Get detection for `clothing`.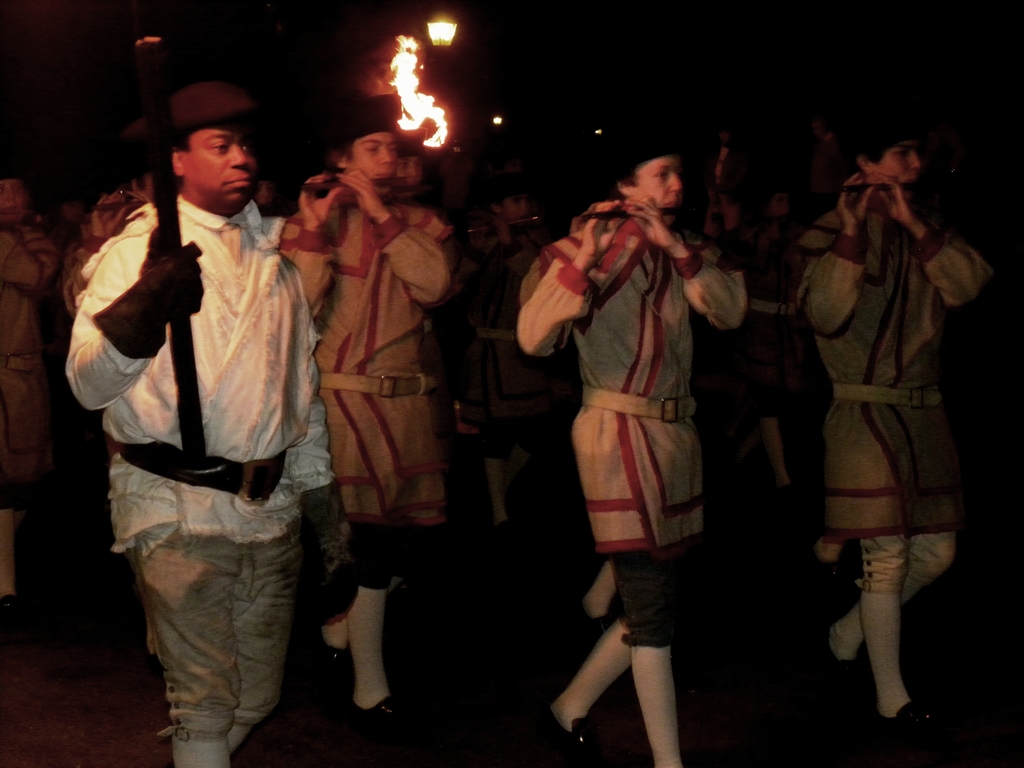
Detection: l=796, t=209, r=992, b=595.
